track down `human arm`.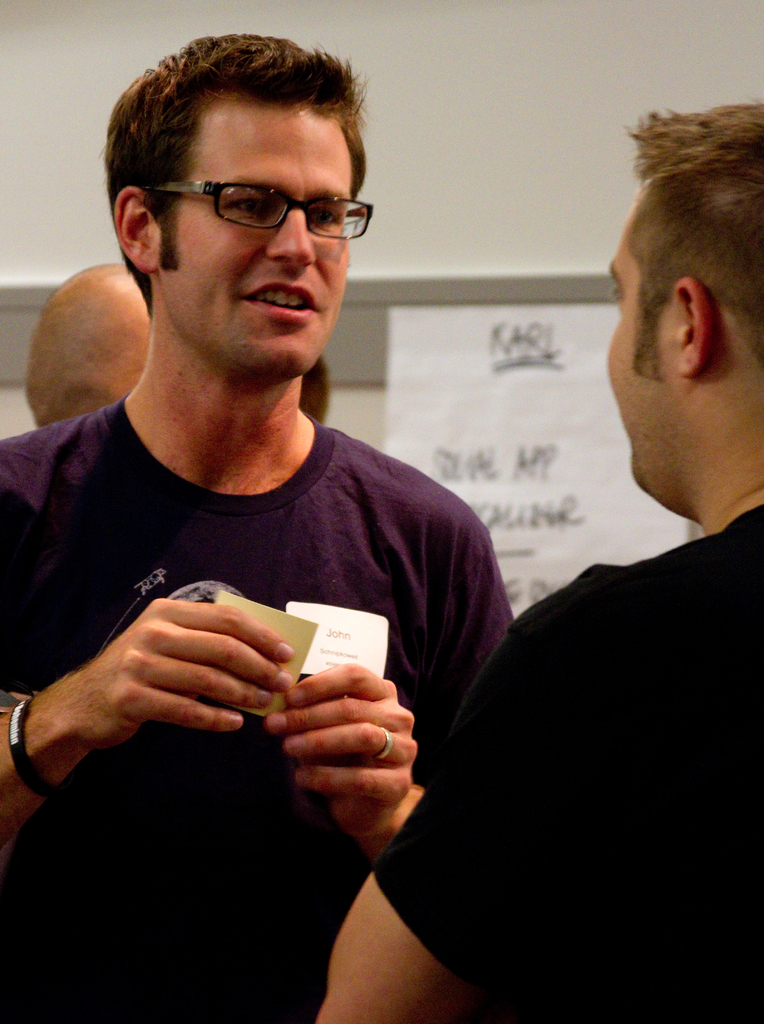
Tracked to rect(312, 591, 567, 1023).
